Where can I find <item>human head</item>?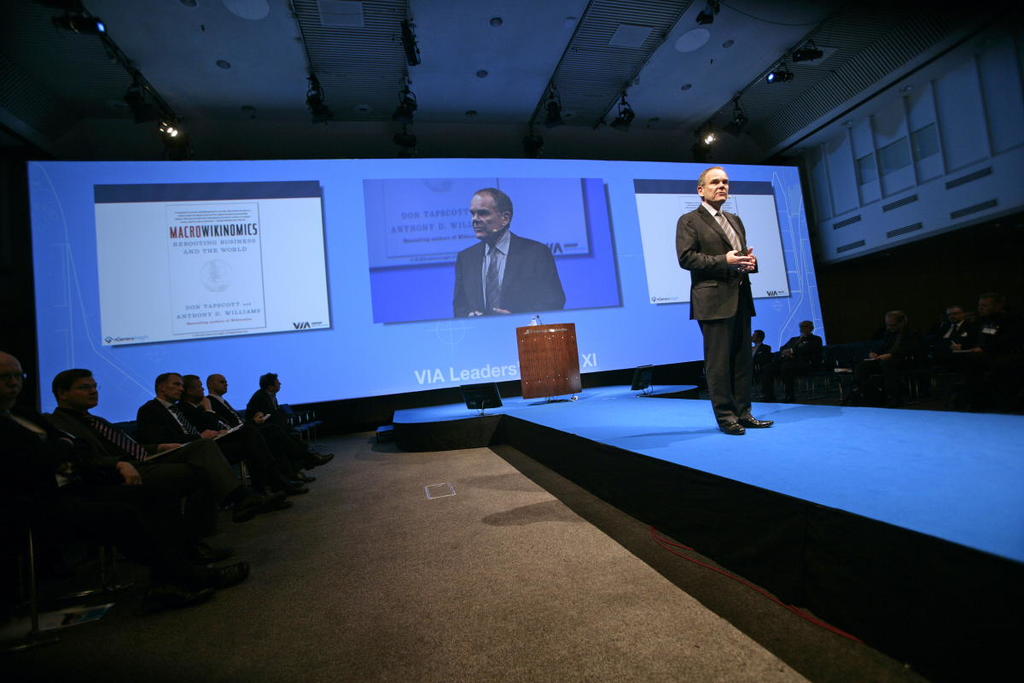
You can find it at rect(259, 371, 283, 394).
